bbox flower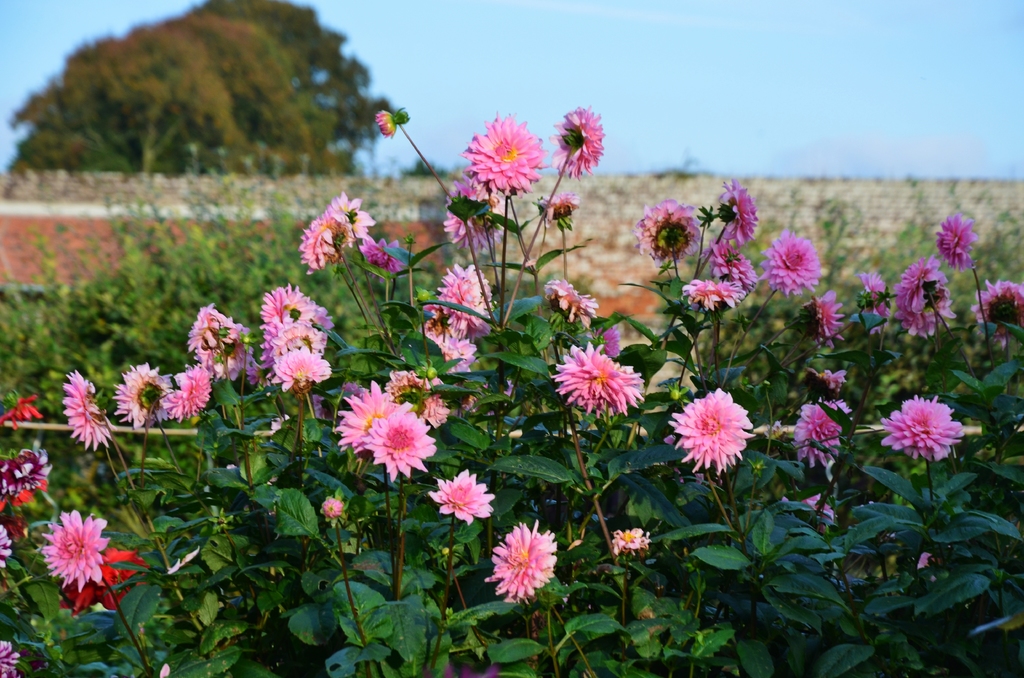
(left=257, top=325, right=317, bottom=384)
